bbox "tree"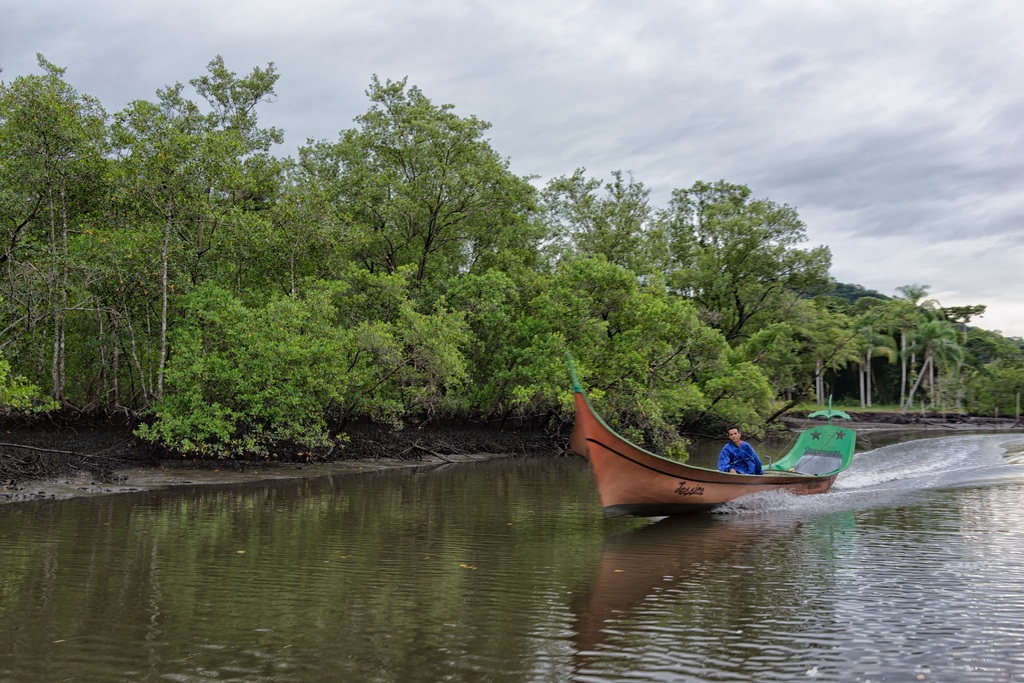
<region>774, 198, 897, 409</region>
